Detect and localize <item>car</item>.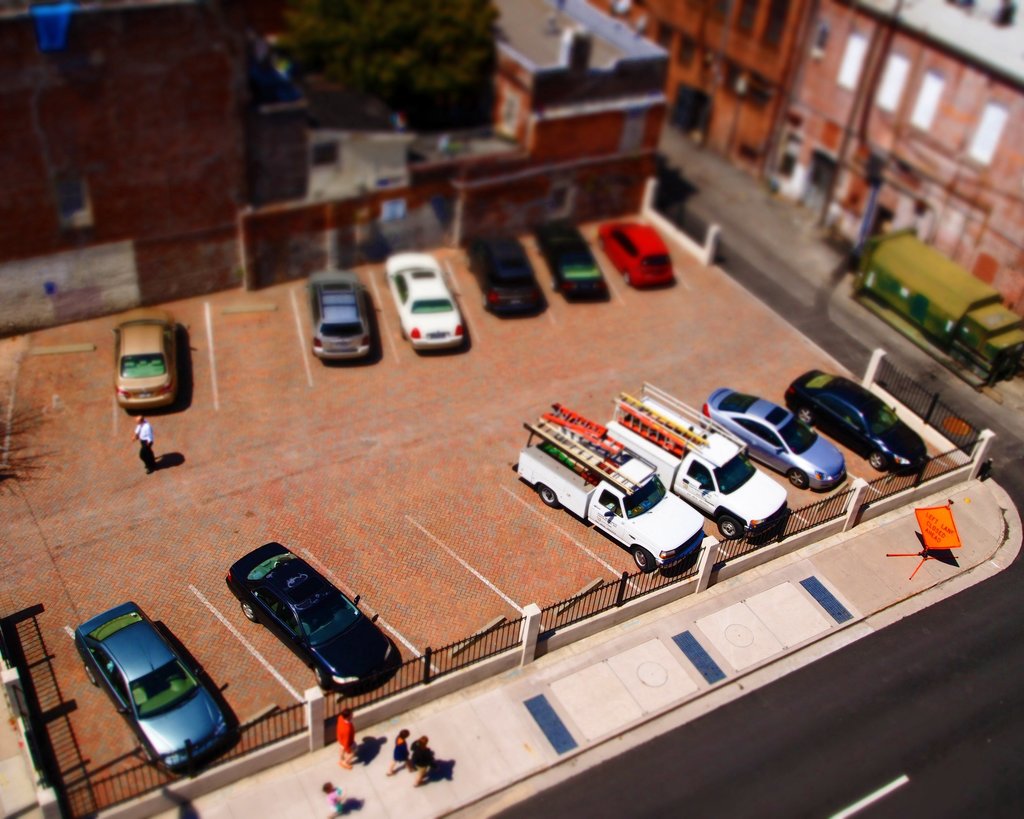
Localized at Rect(782, 370, 933, 475).
